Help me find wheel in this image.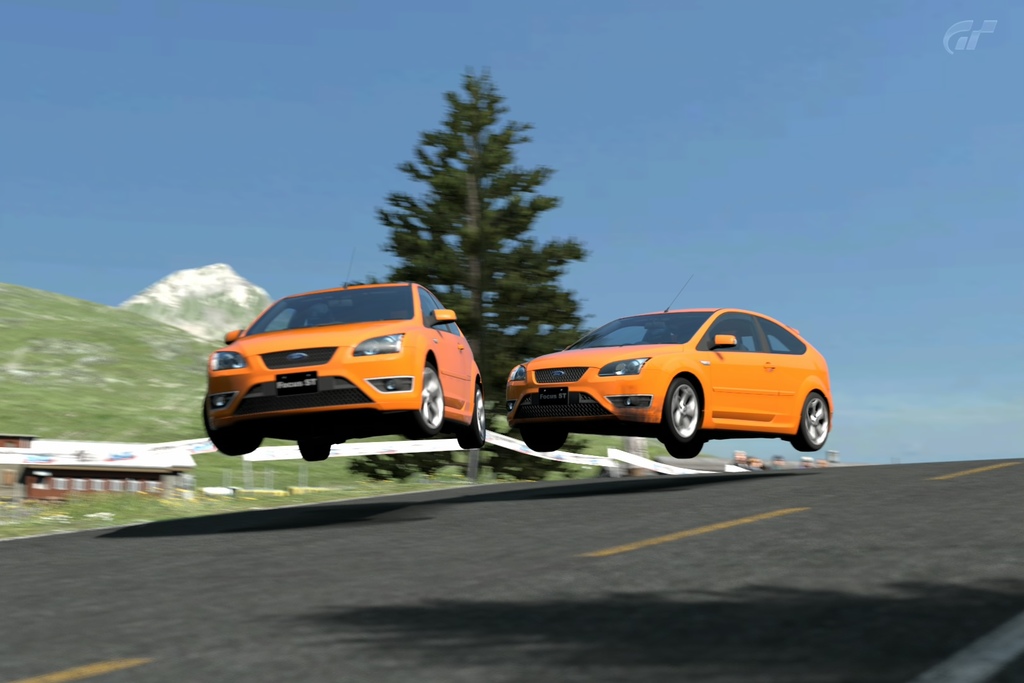
Found it: {"left": 201, "top": 395, "right": 261, "bottom": 460}.
